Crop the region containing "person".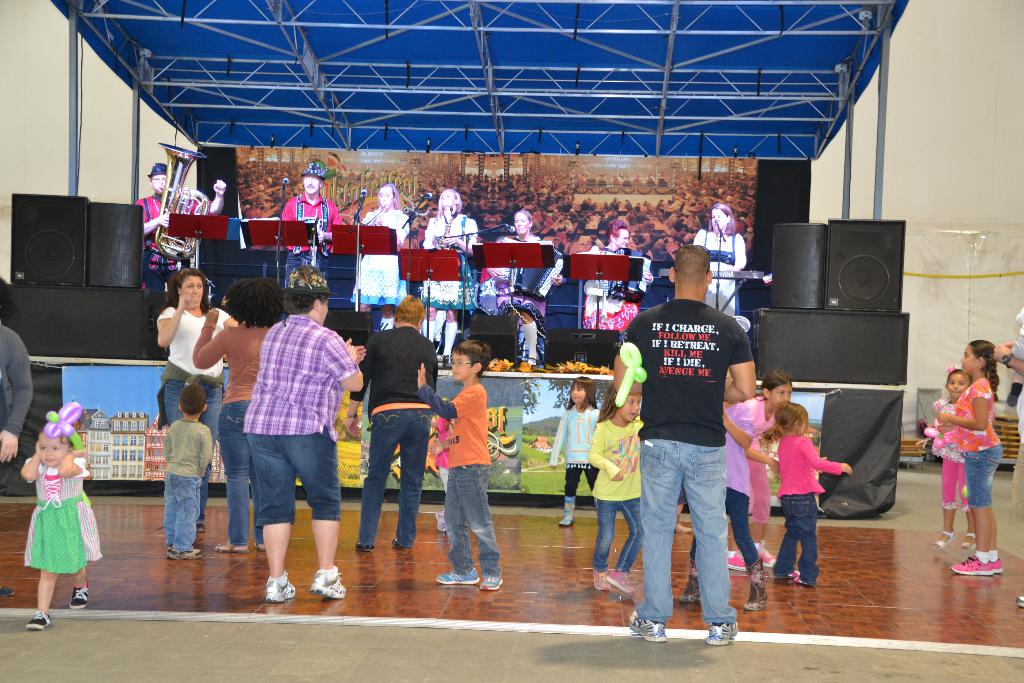
Crop region: [x1=161, y1=377, x2=216, y2=562].
